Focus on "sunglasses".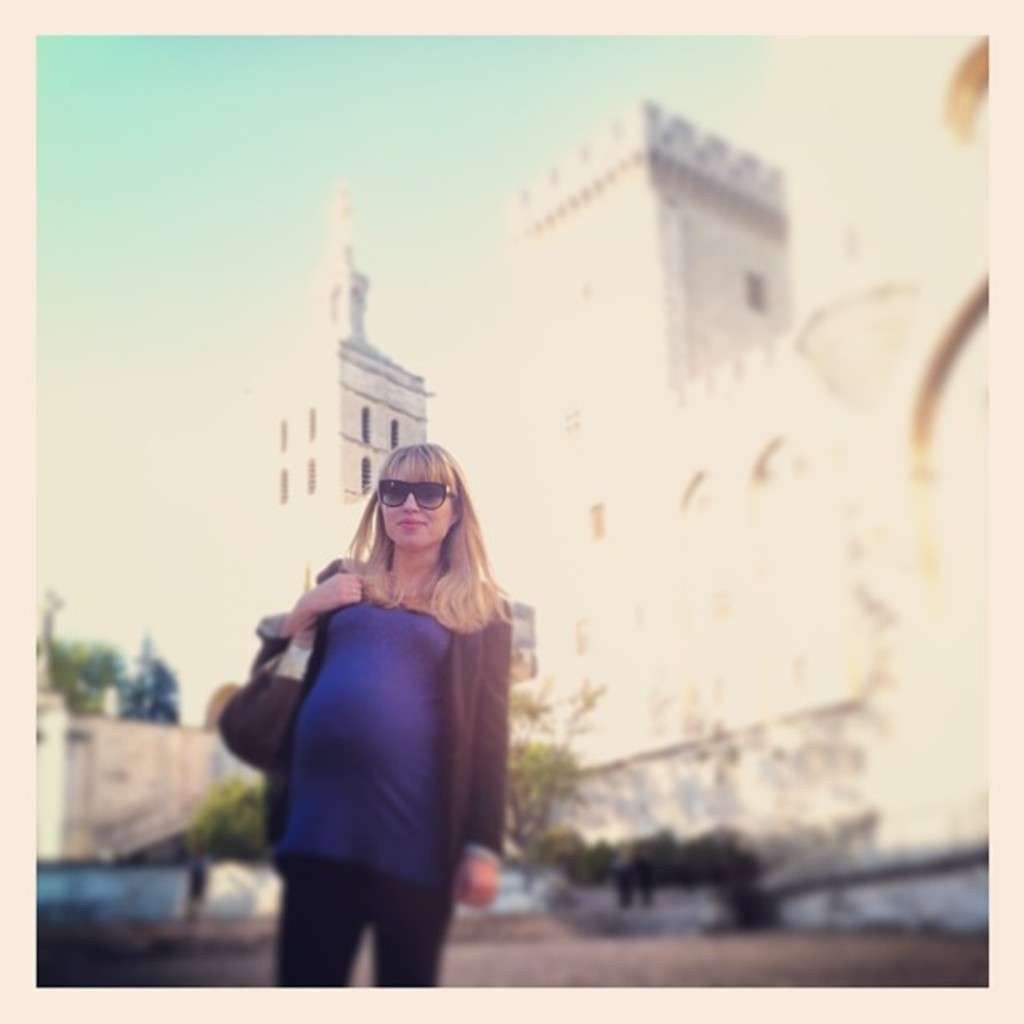
Focused at {"x1": 376, "y1": 477, "x2": 457, "y2": 510}.
